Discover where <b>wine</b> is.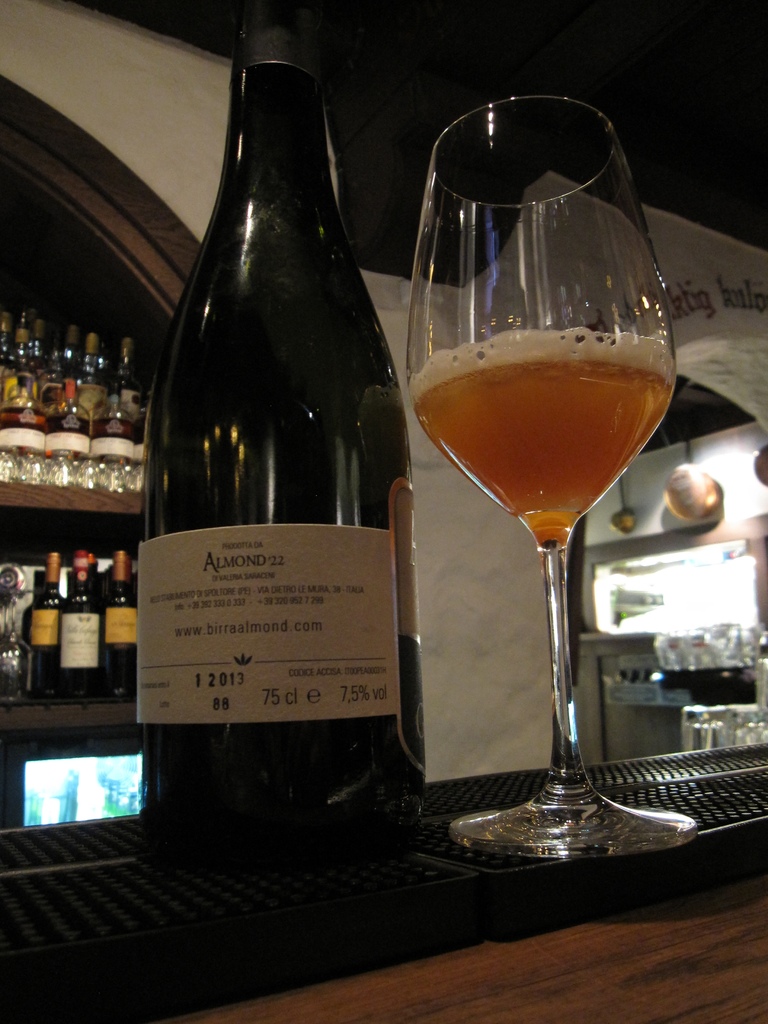
Discovered at {"x1": 408, "y1": 326, "x2": 675, "y2": 540}.
